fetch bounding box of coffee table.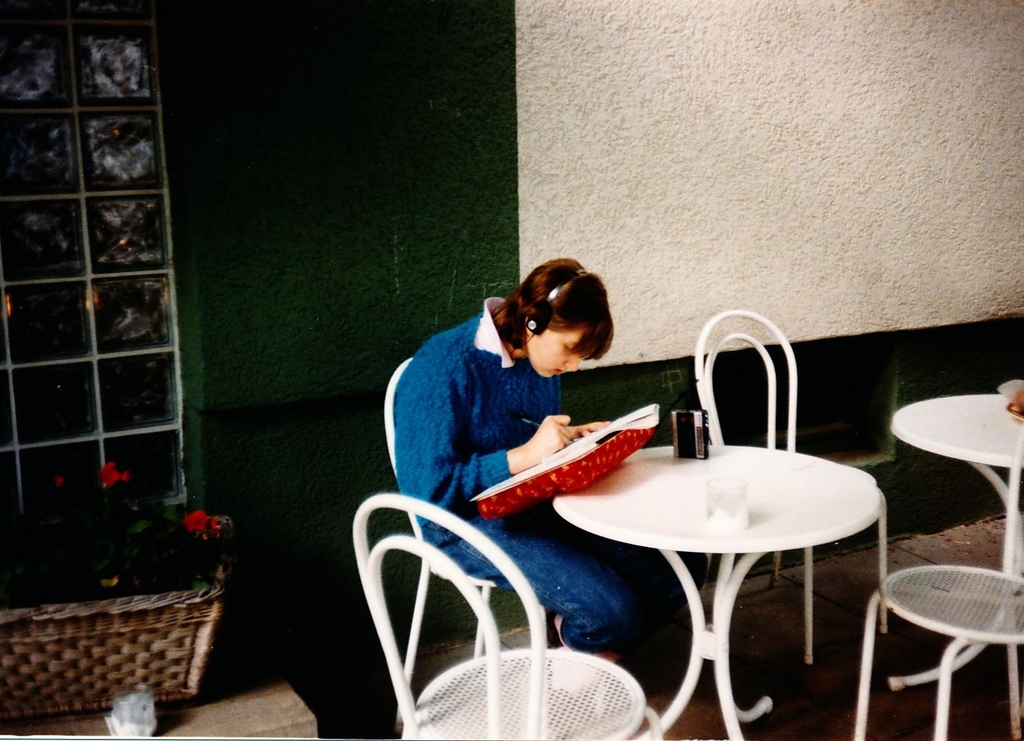
Bbox: select_region(540, 405, 884, 729).
